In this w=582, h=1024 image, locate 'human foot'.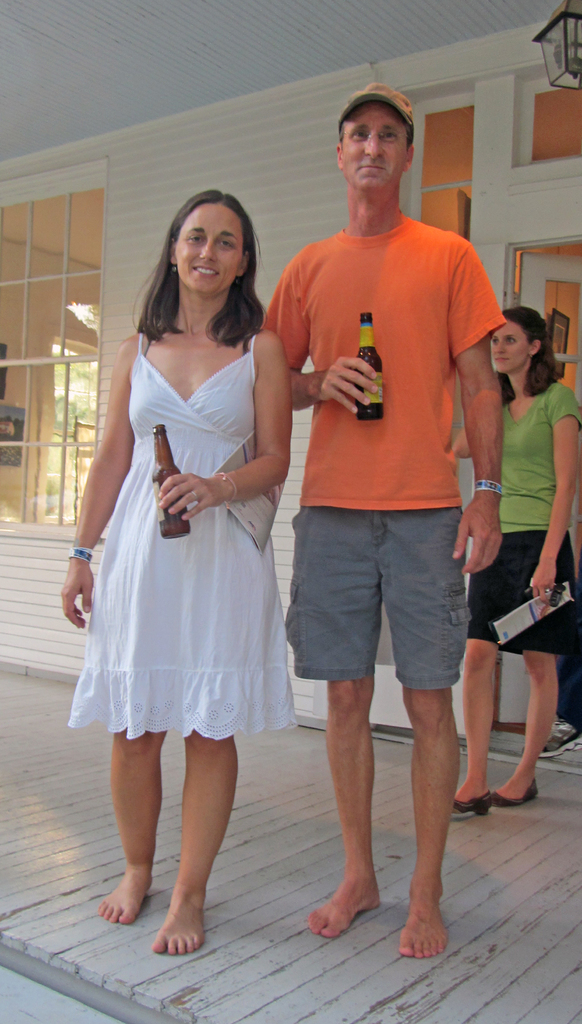
Bounding box: (499,774,548,807).
